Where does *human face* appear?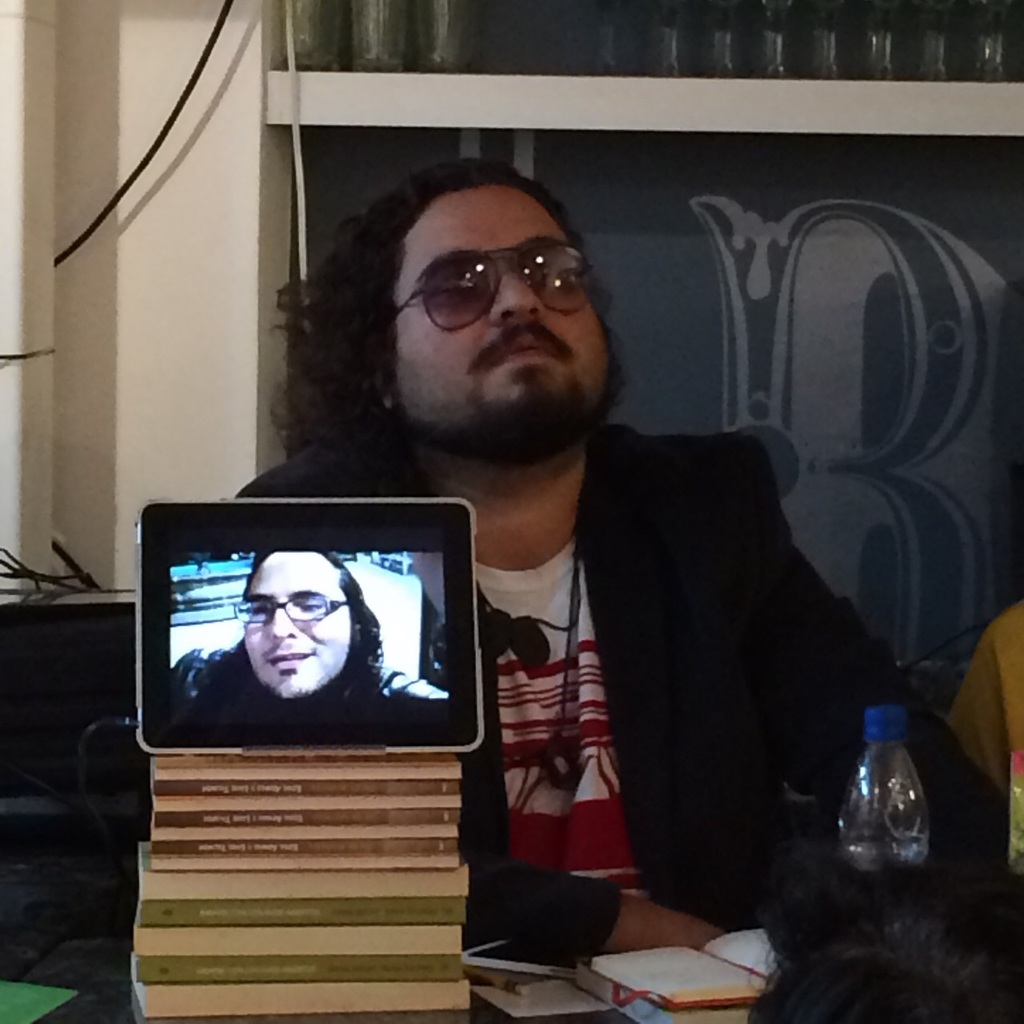
Appears at left=392, top=184, right=610, bottom=452.
